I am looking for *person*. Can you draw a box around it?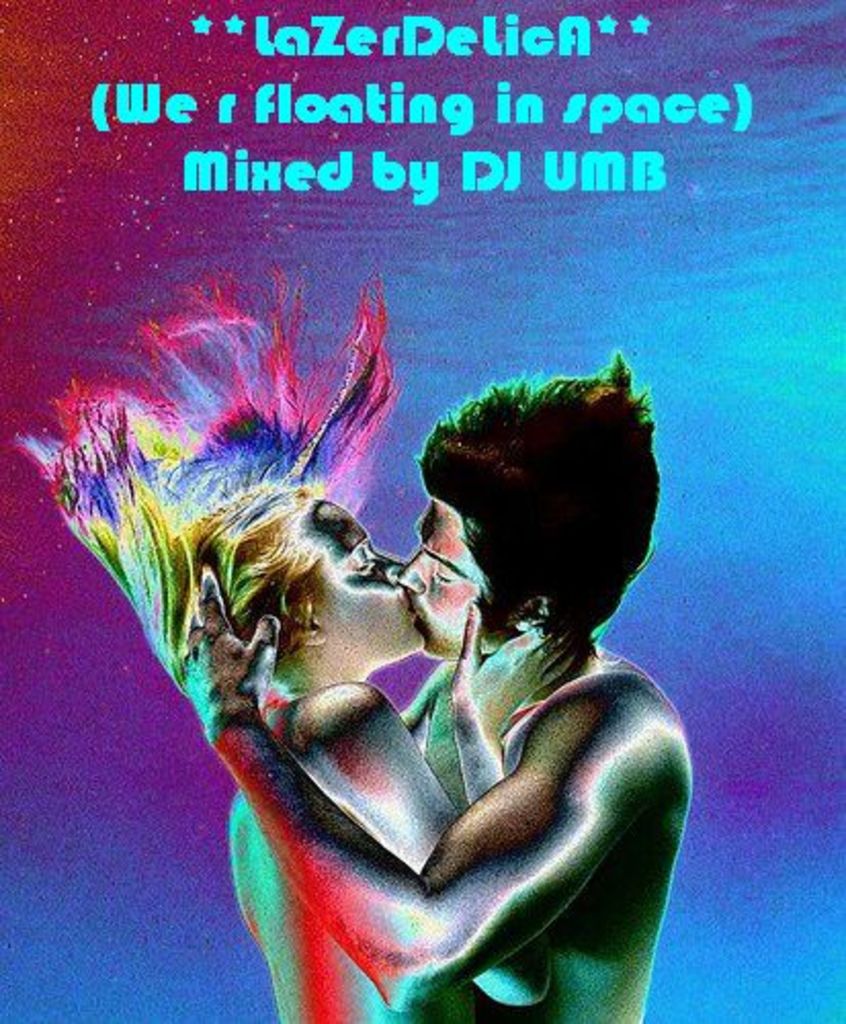
Sure, the bounding box is [137,272,690,1022].
